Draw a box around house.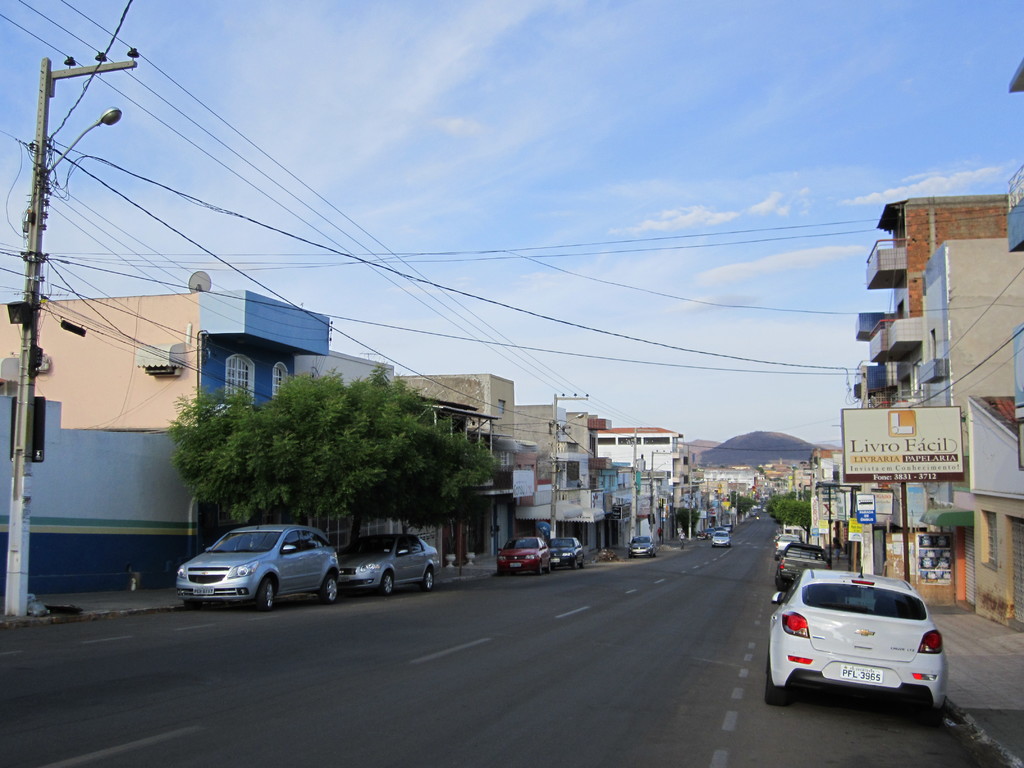
left=587, top=417, right=634, bottom=529.
